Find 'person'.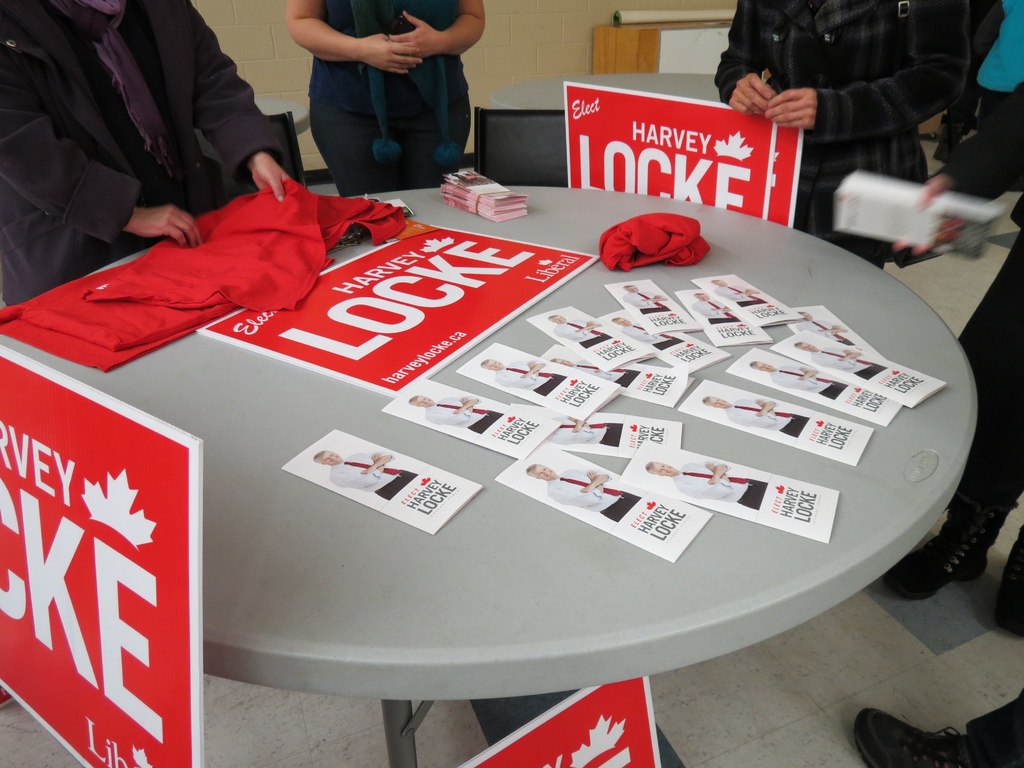
bbox(709, 277, 762, 305).
